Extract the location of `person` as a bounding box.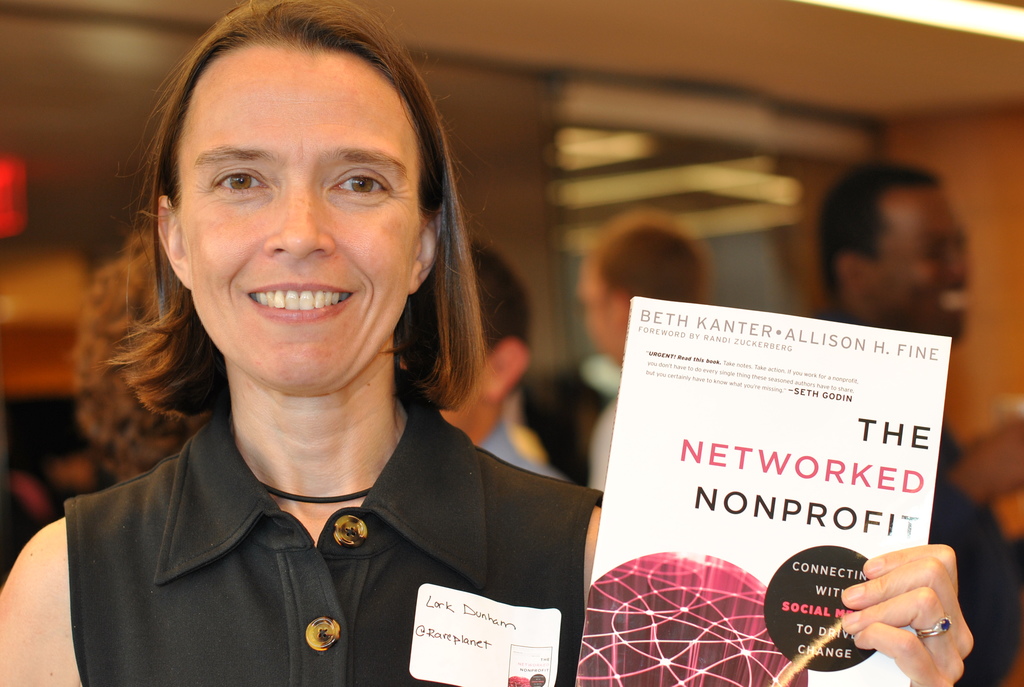
box=[403, 232, 572, 477].
